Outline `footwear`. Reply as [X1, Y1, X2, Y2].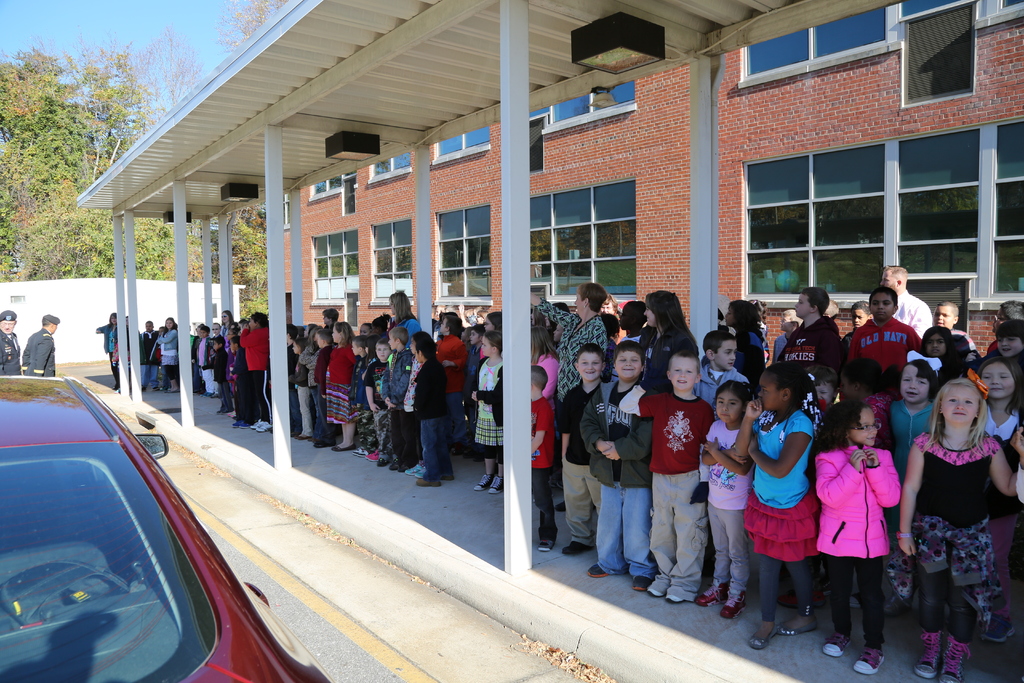
[650, 588, 659, 599].
